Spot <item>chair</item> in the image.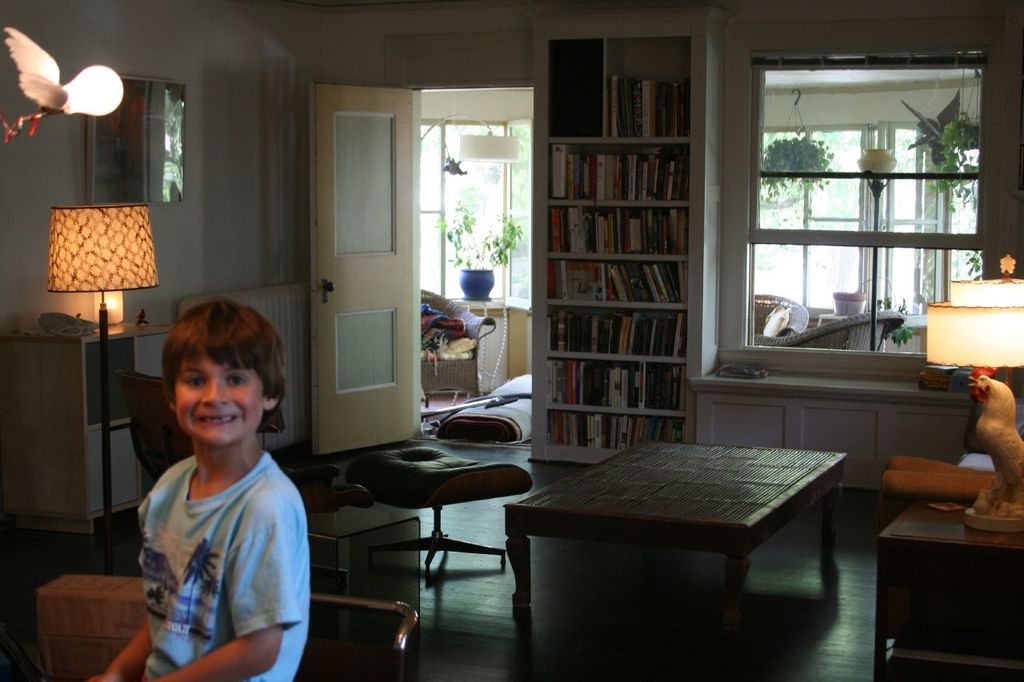
<item>chair</item> found at Rect(118, 374, 374, 508).
